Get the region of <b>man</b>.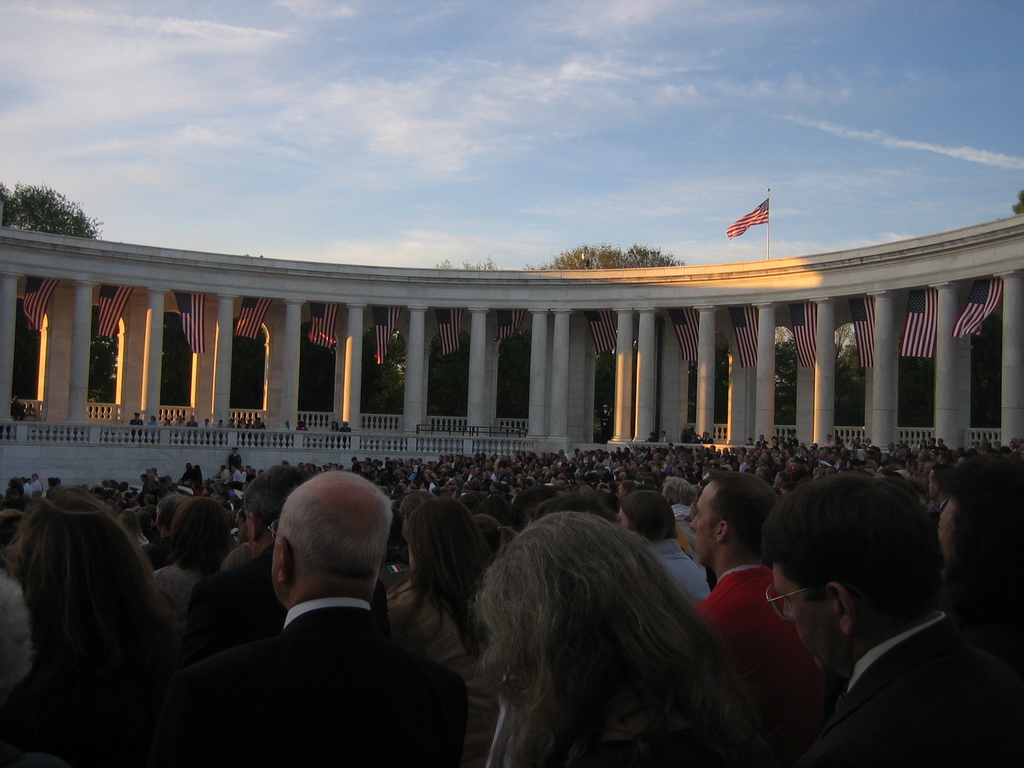
<bbox>180, 461, 388, 667</bbox>.
